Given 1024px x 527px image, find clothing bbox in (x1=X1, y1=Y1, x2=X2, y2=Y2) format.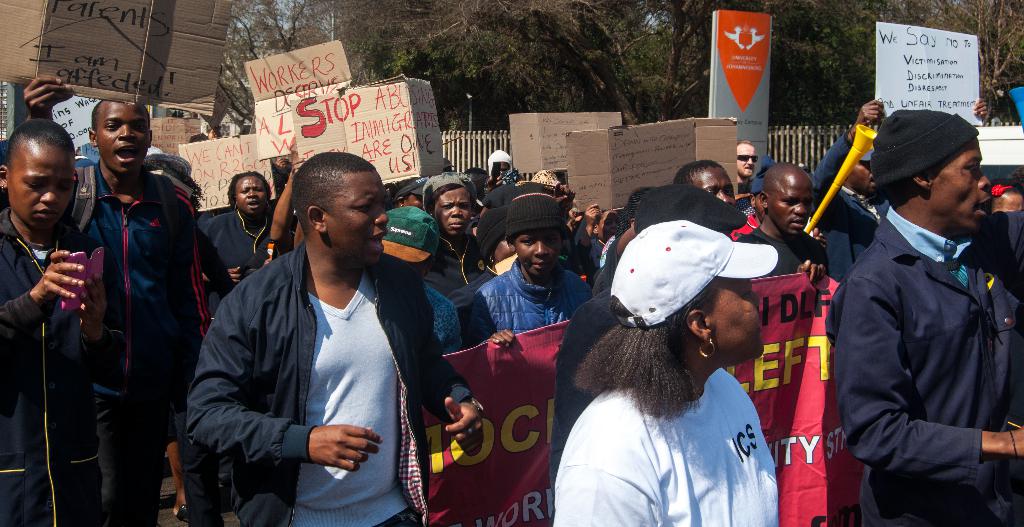
(x1=552, y1=366, x2=783, y2=526).
